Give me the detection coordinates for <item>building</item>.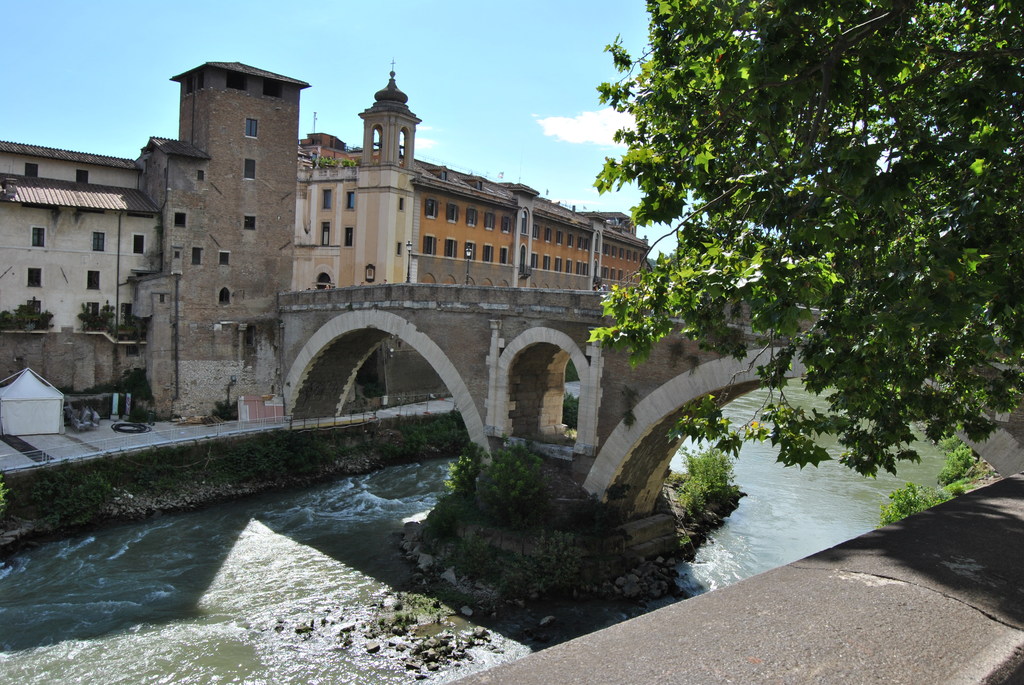
detection(0, 54, 311, 418).
